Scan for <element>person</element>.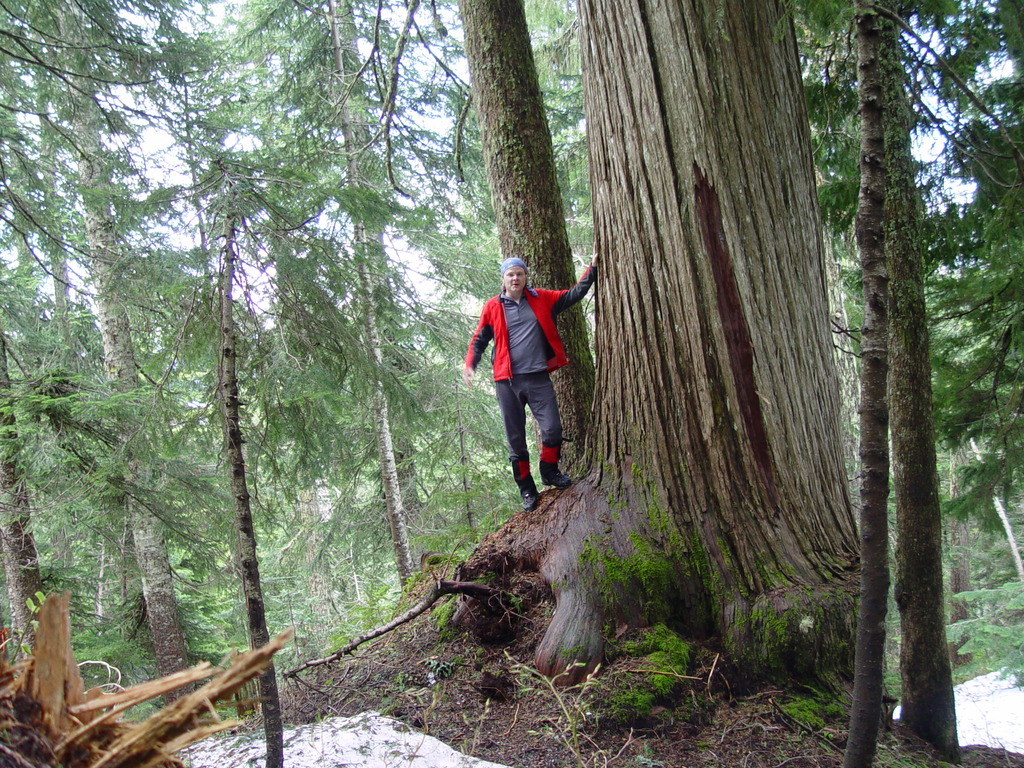
Scan result: bbox(475, 246, 579, 516).
